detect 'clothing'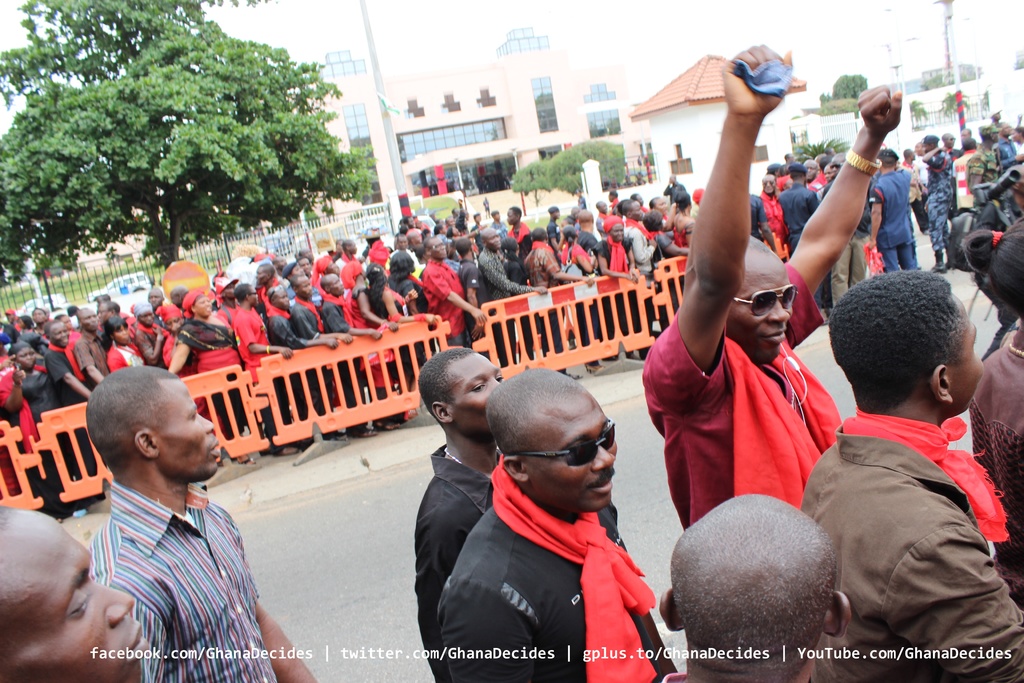
Rect(641, 309, 842, 536)
